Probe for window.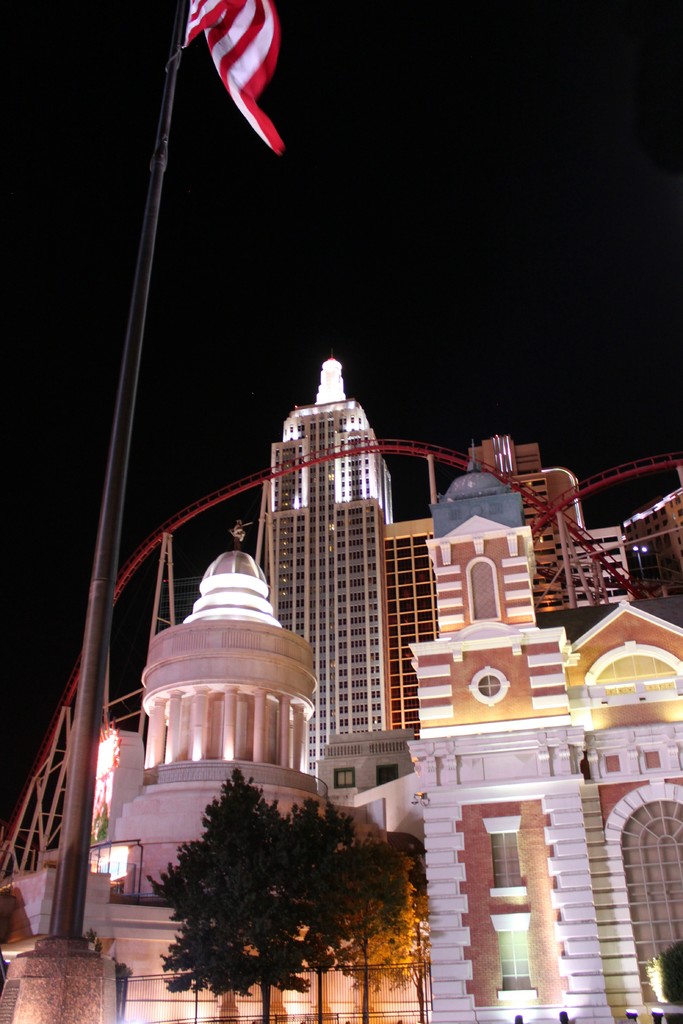
Probe result: [x1=334, y1=769, x2=355, y2=788].
